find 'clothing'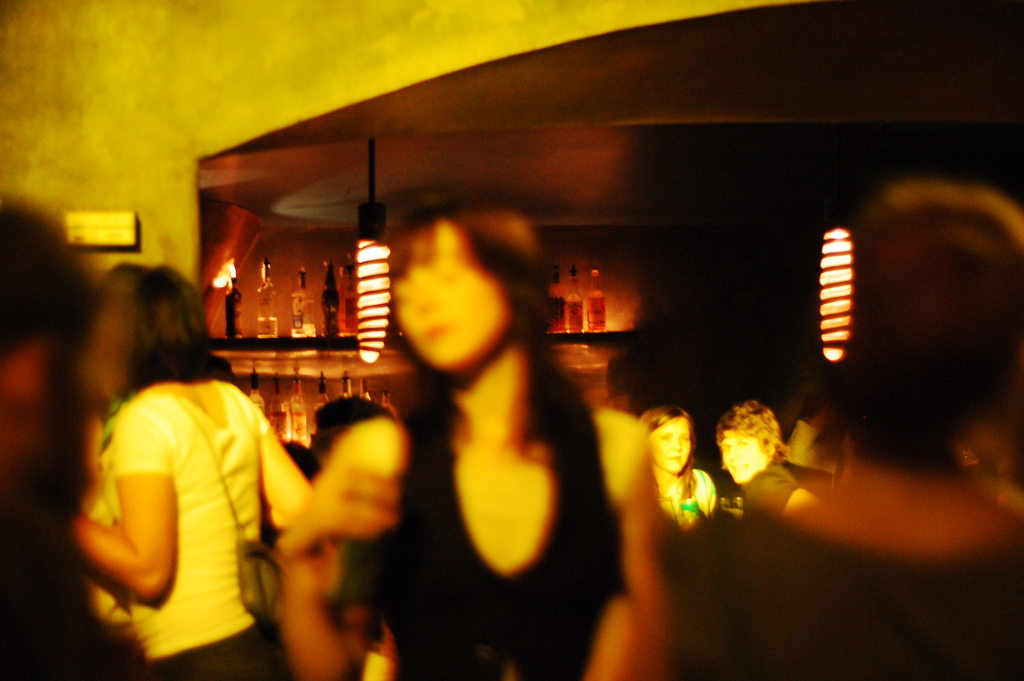
bbox=(659, 461, 730, 532)
